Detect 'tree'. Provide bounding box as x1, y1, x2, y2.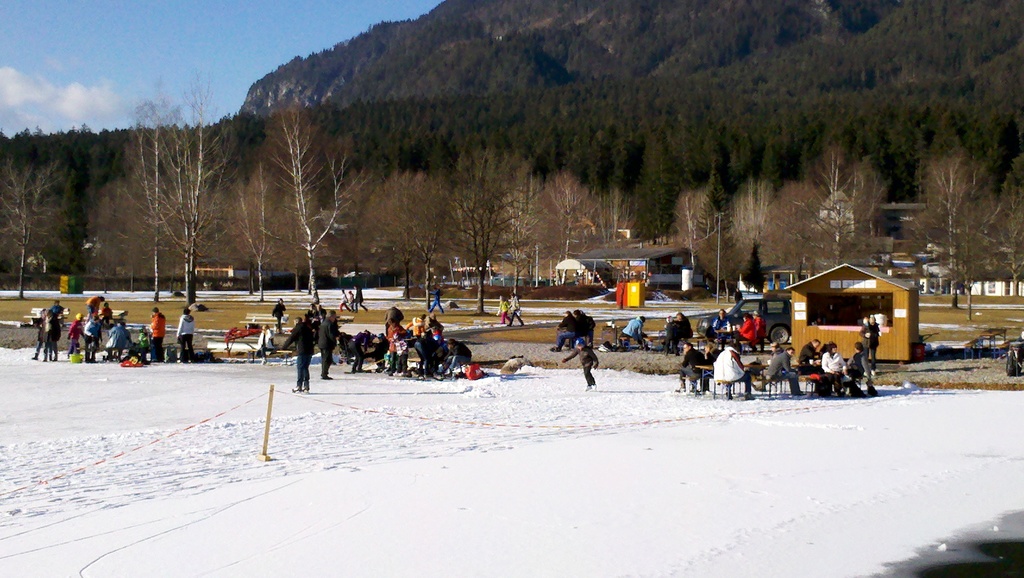
113, 117, 219, 289.
